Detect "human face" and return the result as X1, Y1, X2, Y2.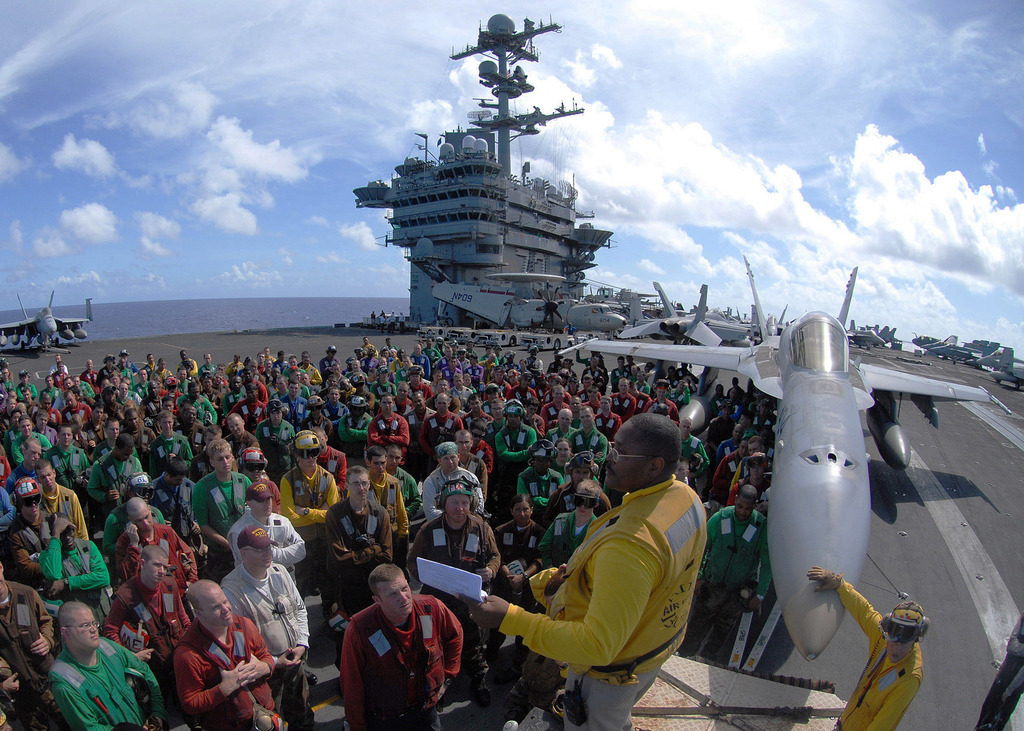
106, 421, 121, 440.
